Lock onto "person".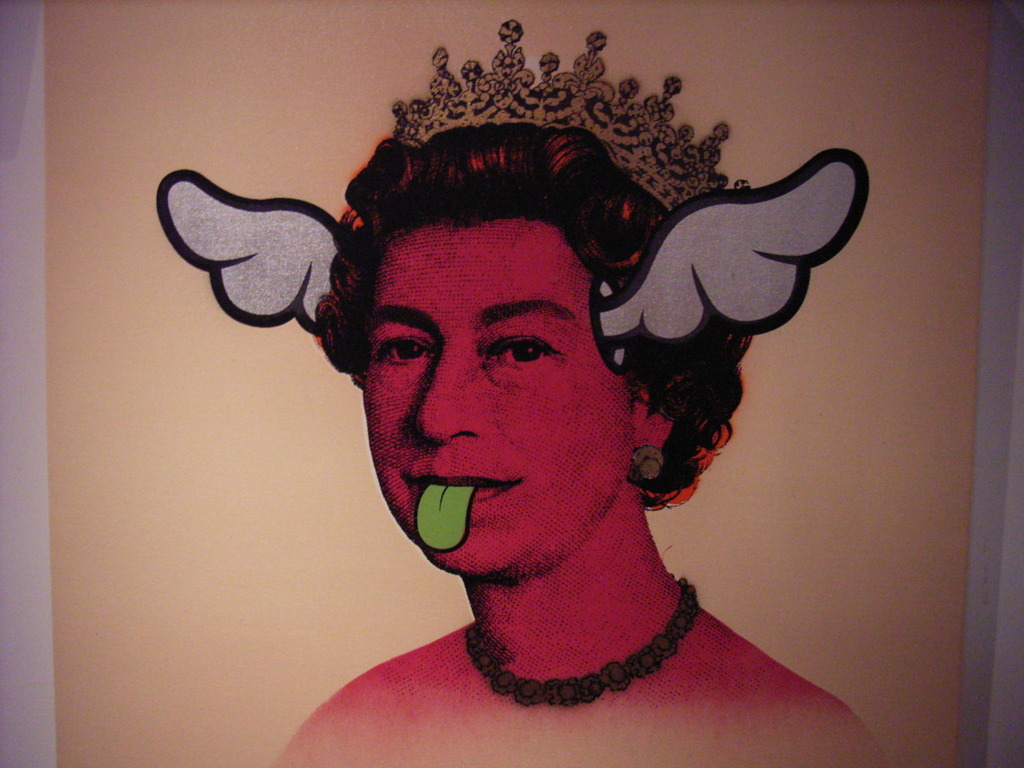
Locked: (275, 18, 886, 767).
